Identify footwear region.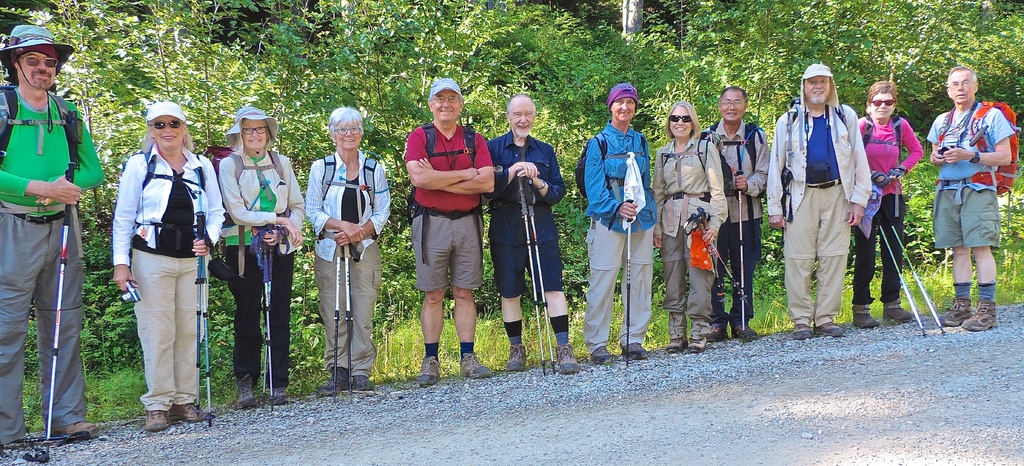
Region: x1=710 y1=326 x2=725 y2=341.
